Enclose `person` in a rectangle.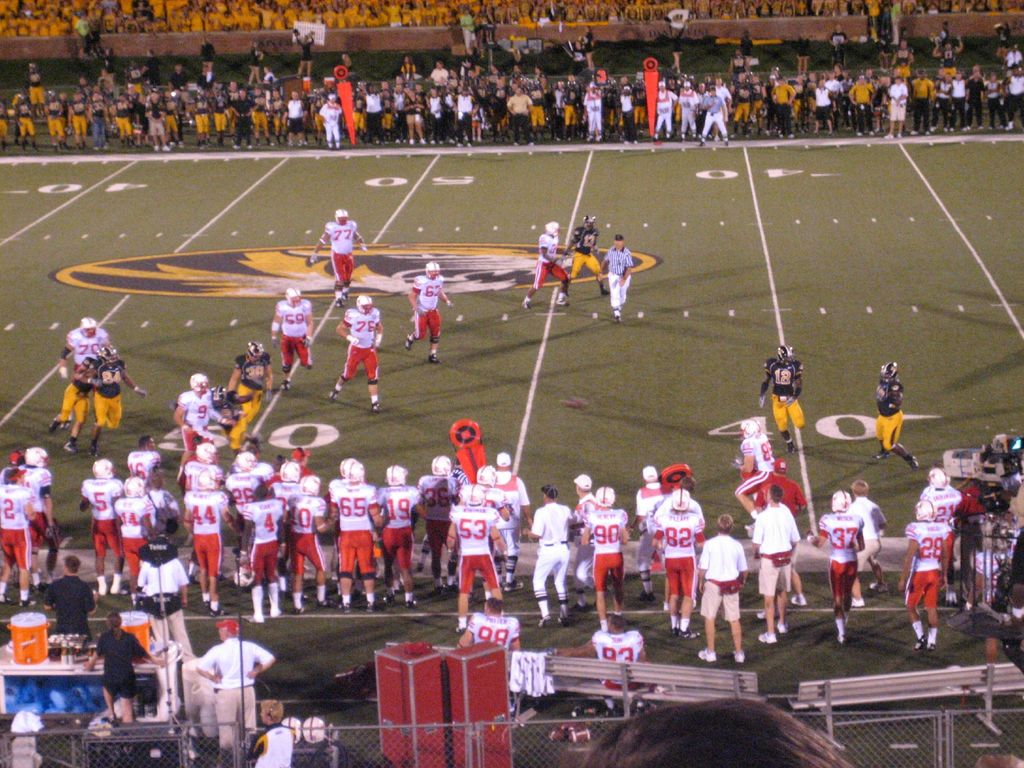
region(83, 611, 166, 721).
